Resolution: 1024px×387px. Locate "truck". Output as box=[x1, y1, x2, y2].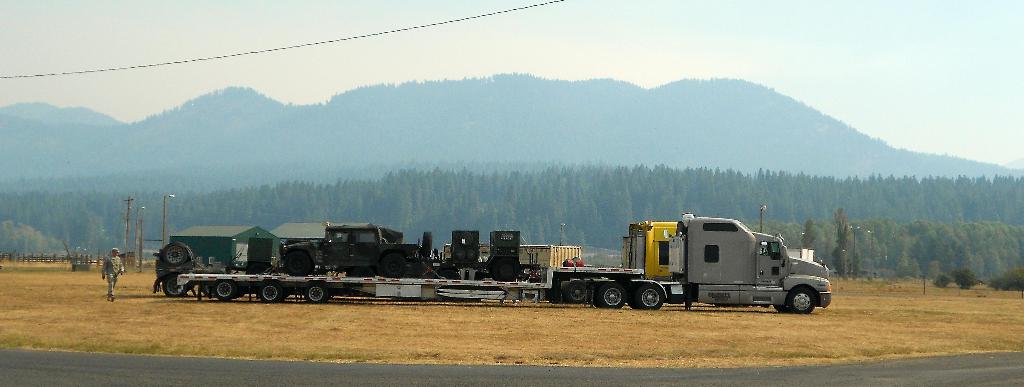
box=[529, 216, 823, 315].
